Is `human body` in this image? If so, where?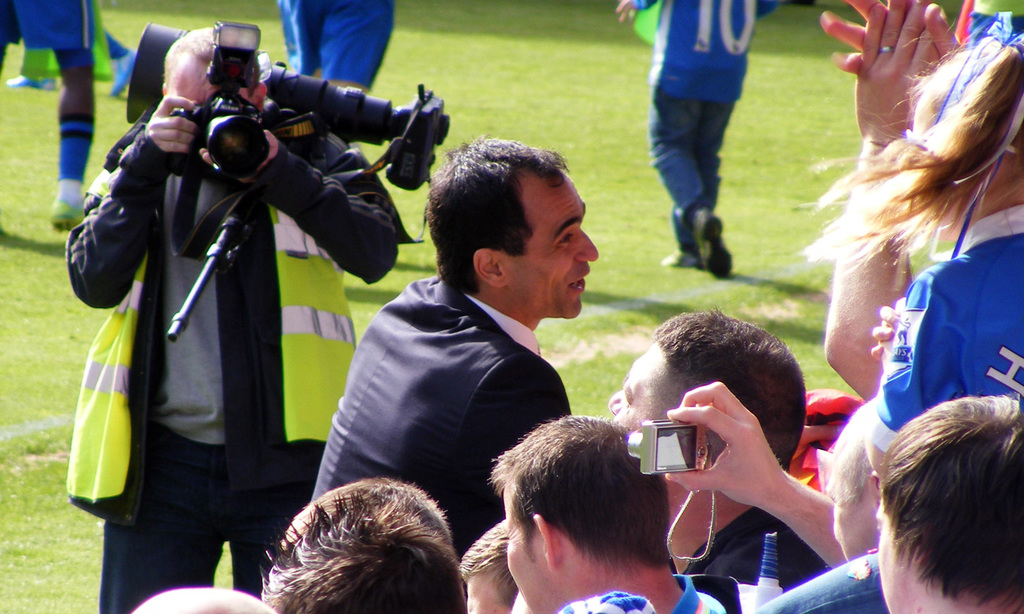
Yes, at box=[663, 369, 1022, 613].
